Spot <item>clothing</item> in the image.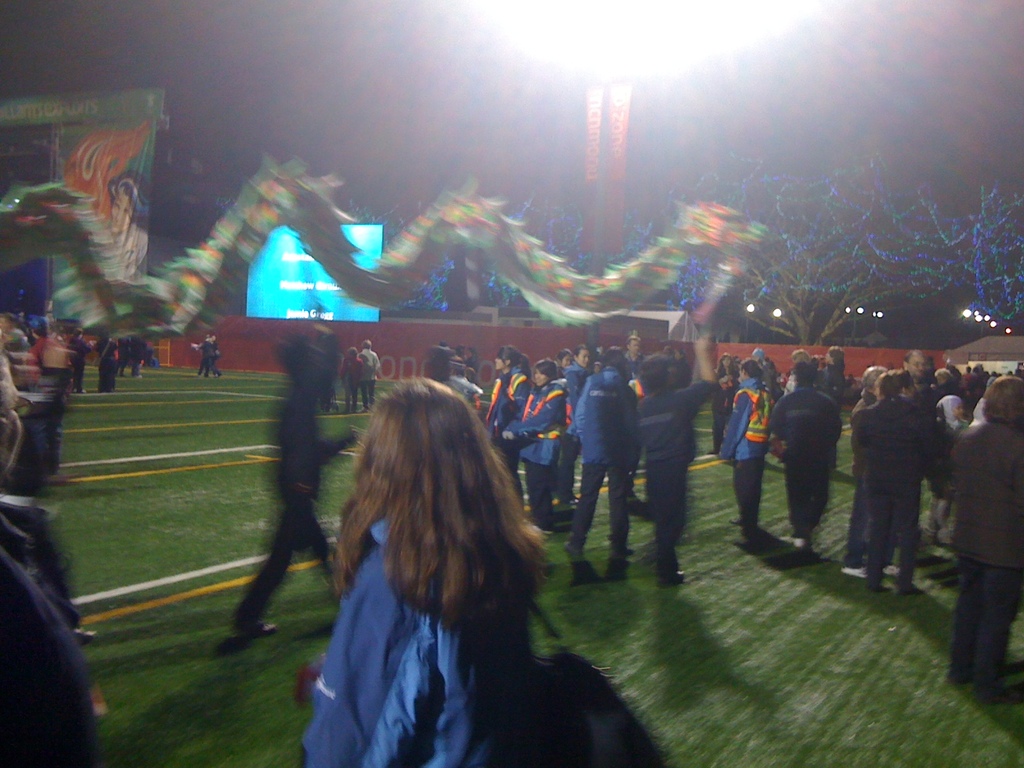
<item>clothing</item> found at BBox(929, 557, 1023, 696).
